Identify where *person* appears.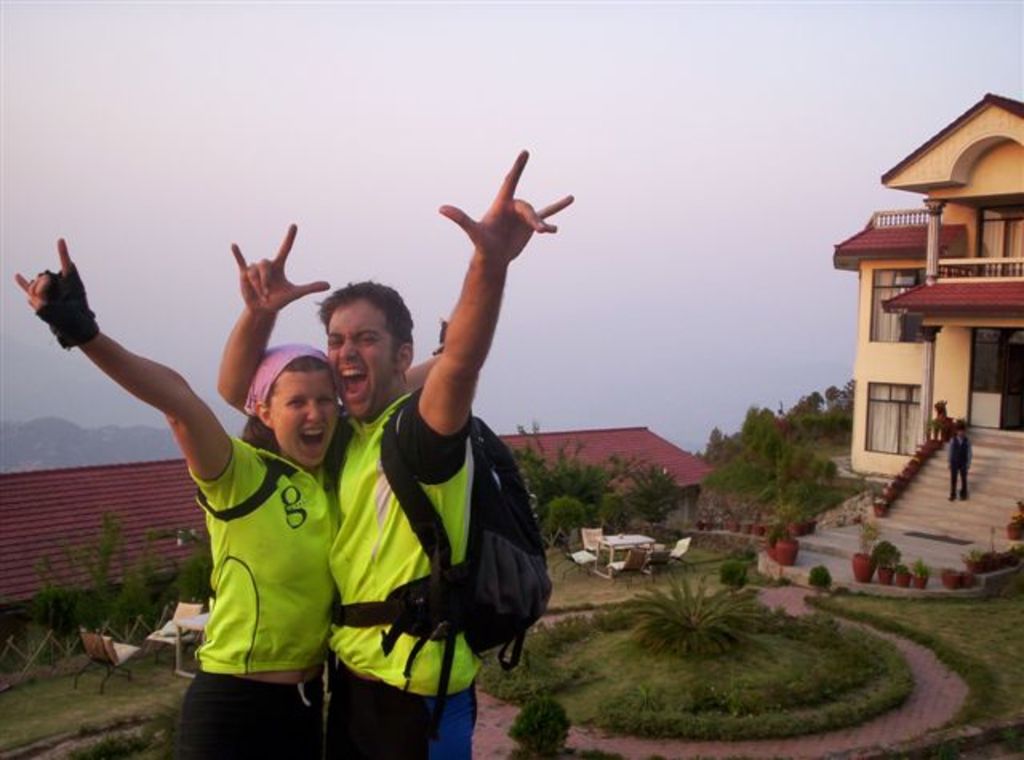
Appears at <region>946, 421, 971, 502</region>.
